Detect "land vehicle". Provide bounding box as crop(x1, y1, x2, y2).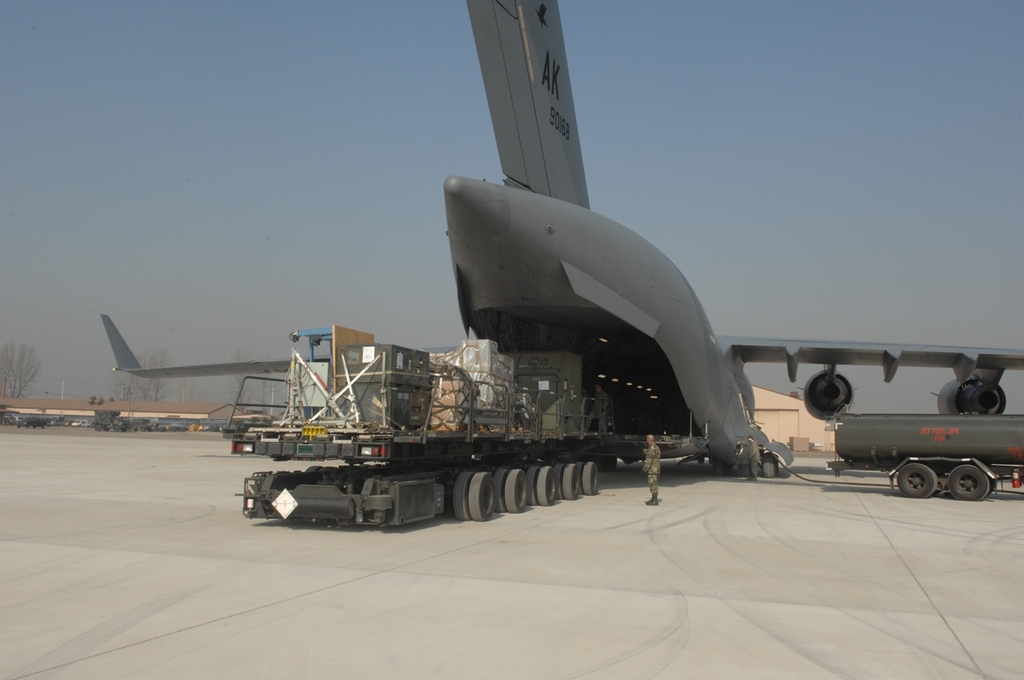
crop(225, 373, 616, 524).
